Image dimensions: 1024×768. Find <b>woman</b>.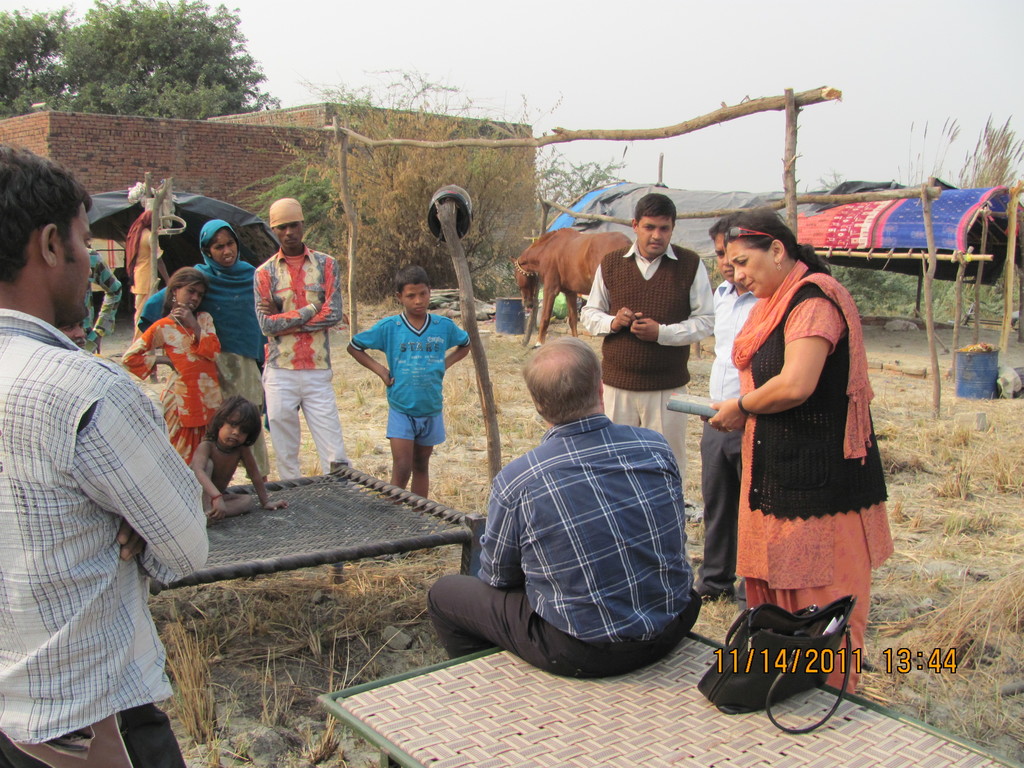
<box>685,189,888,673</box>.
